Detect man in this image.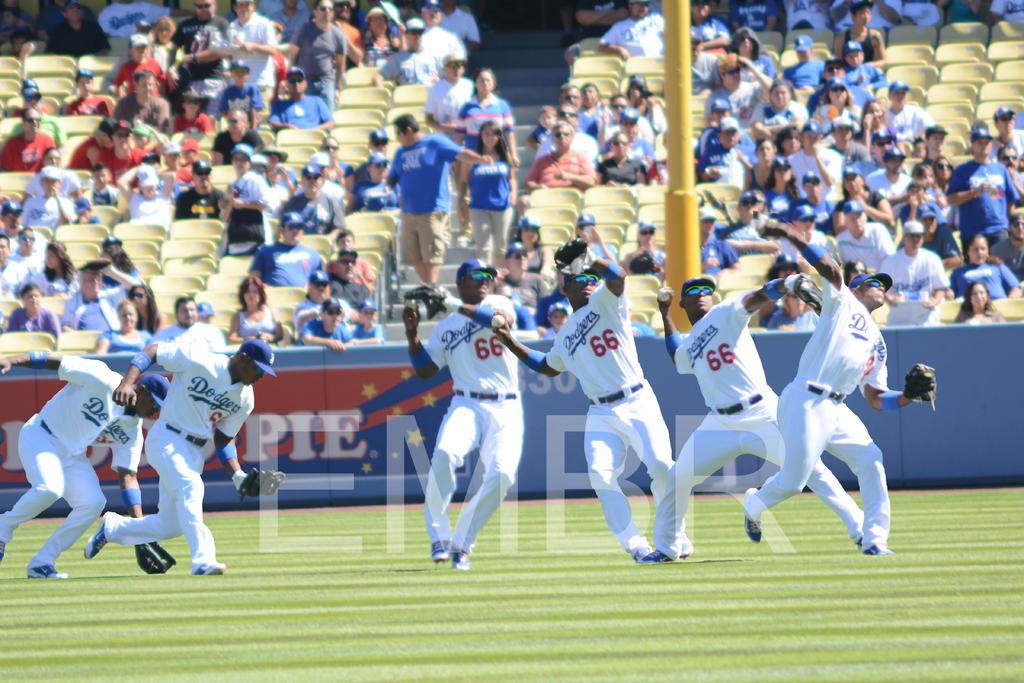
Detection: region(13, 353, 162, 592).
